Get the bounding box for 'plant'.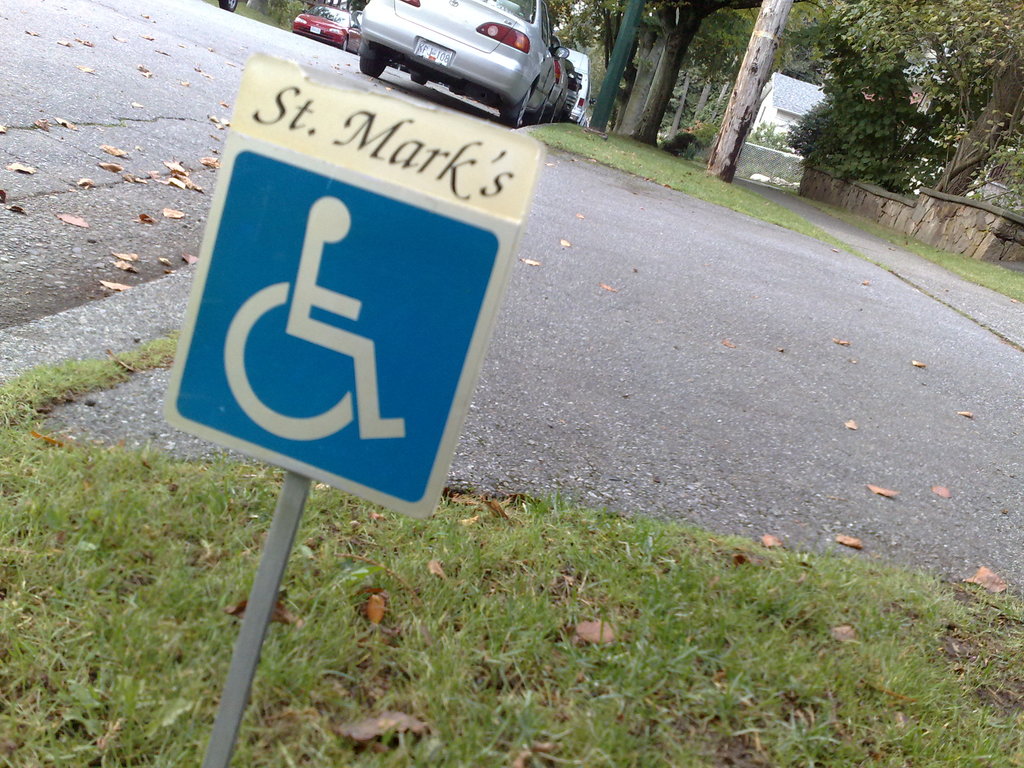
527:111:888:270.
